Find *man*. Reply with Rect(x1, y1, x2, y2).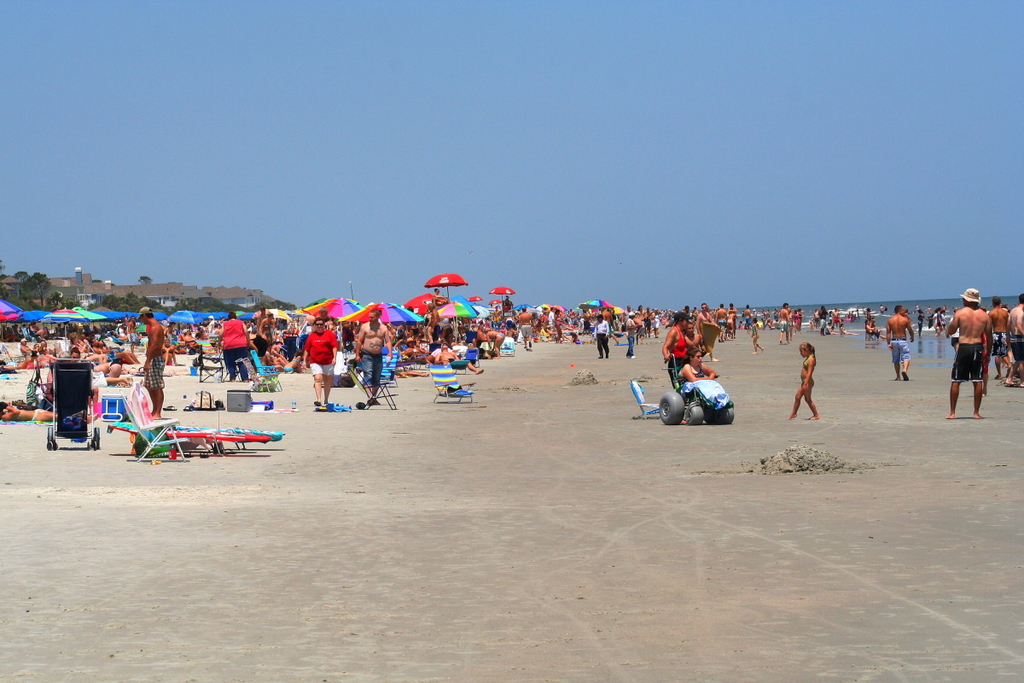
Rect(624, 311, 643, 361).
